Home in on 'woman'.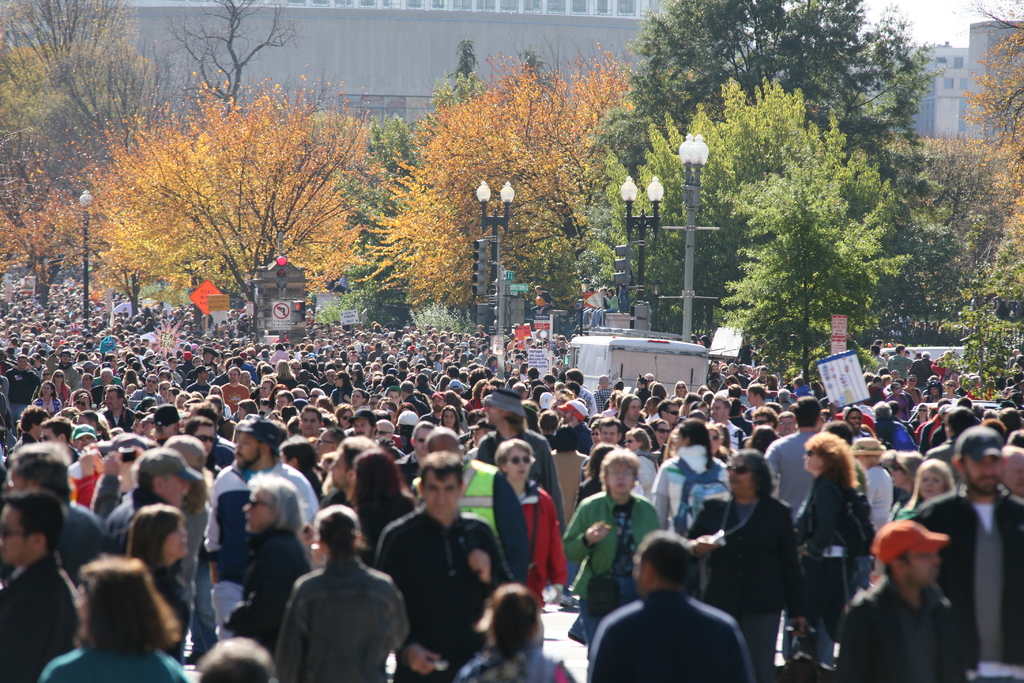
Homed in at (x1=127, y1=506, x2=195, y2=653).
